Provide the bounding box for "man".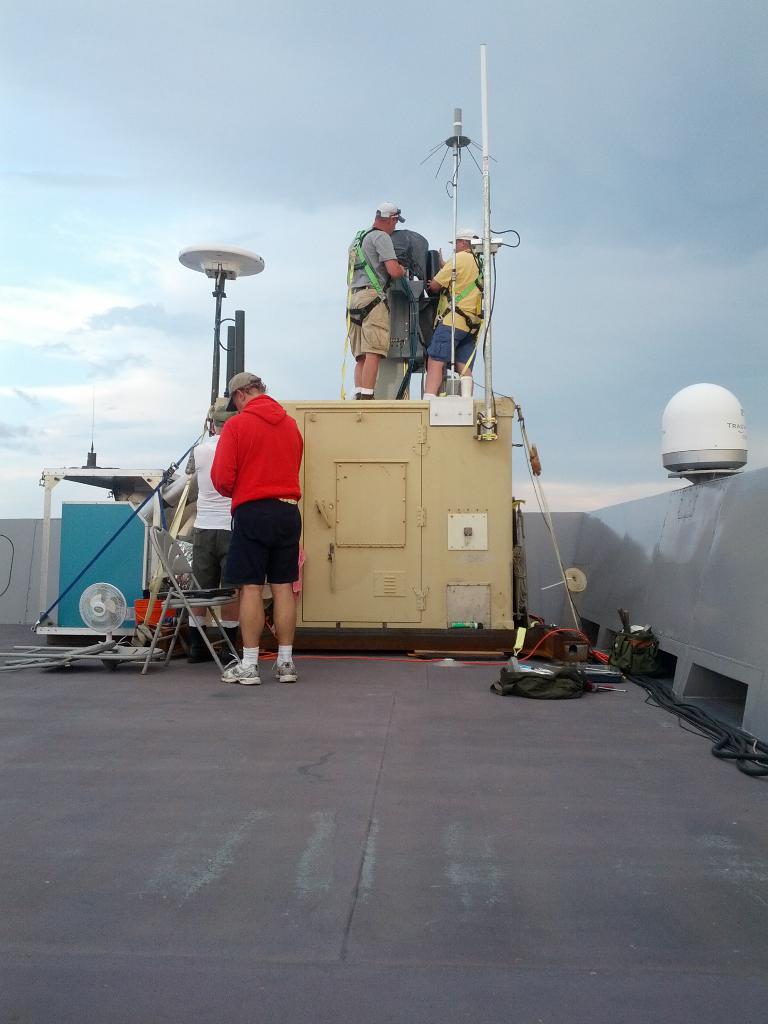
region(343, 196, 406, 403).
